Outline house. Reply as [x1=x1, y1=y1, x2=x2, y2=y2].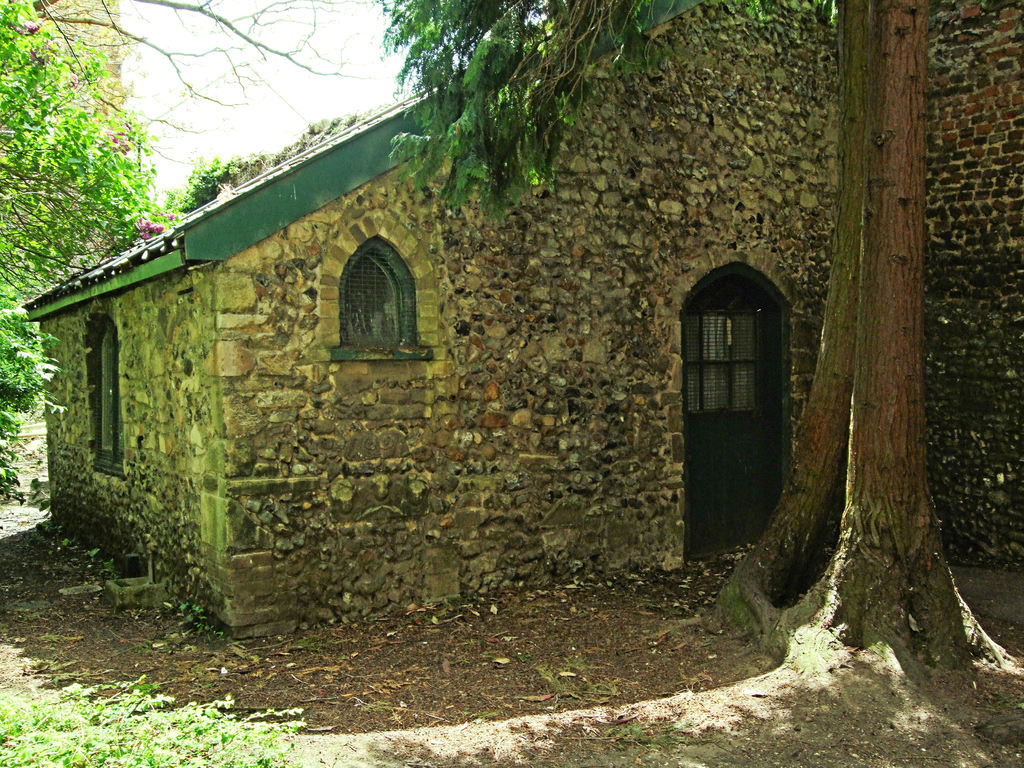
[x1=82, y1=50, x2=890, y2=652].
